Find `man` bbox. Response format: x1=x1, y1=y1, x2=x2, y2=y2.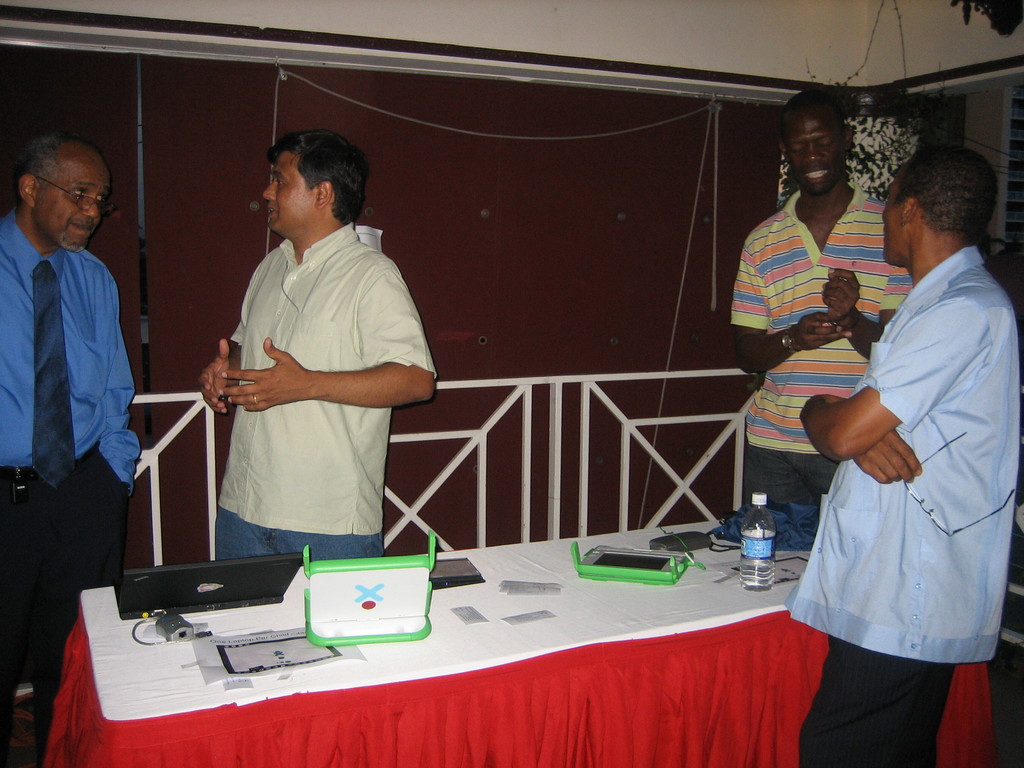
x1=198, y1=129, x2=442, y2=561.
